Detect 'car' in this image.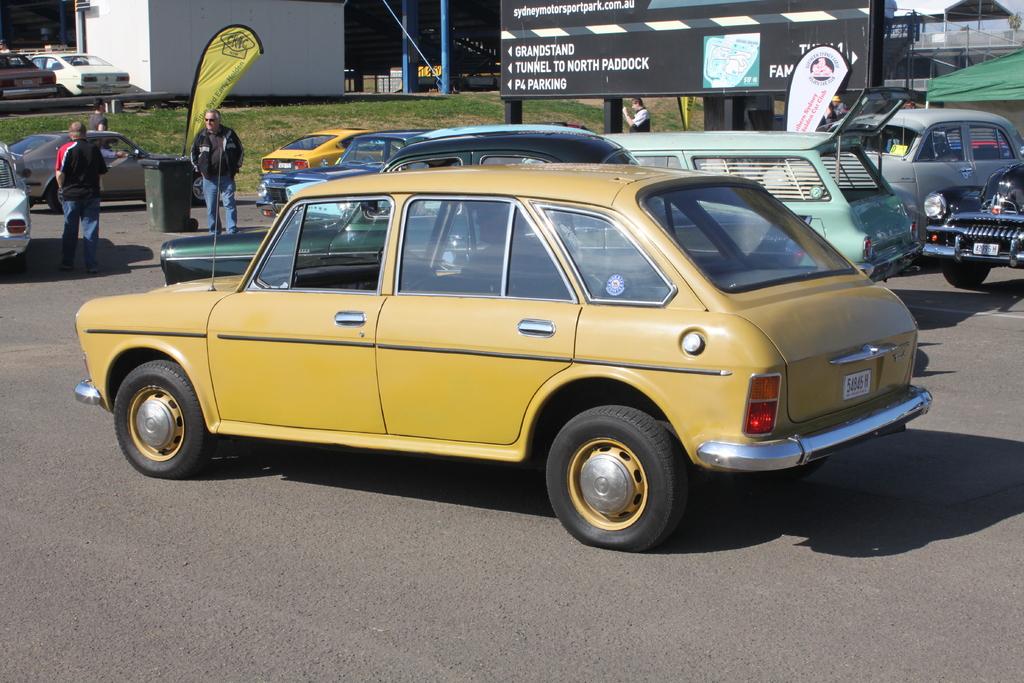
Detection: (left=30, top=47, right=131, bottom=98).
